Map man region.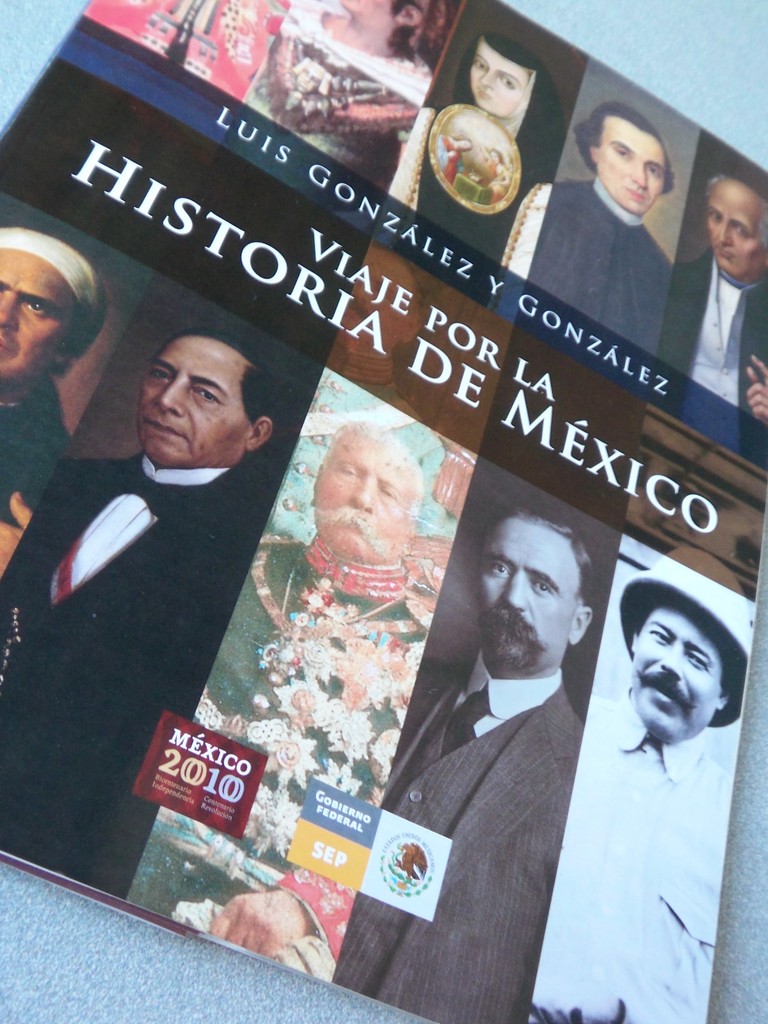
Mapped to bbox=(0, 334, 282, 887).
